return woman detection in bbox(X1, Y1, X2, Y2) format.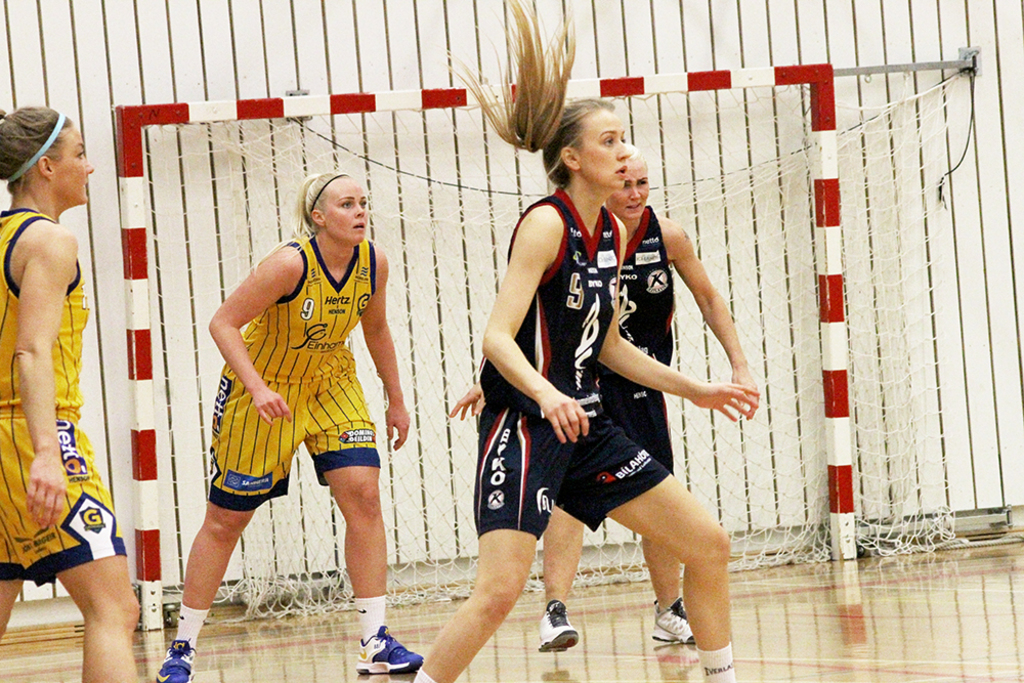
bbox(441, 142, 757, 639).
